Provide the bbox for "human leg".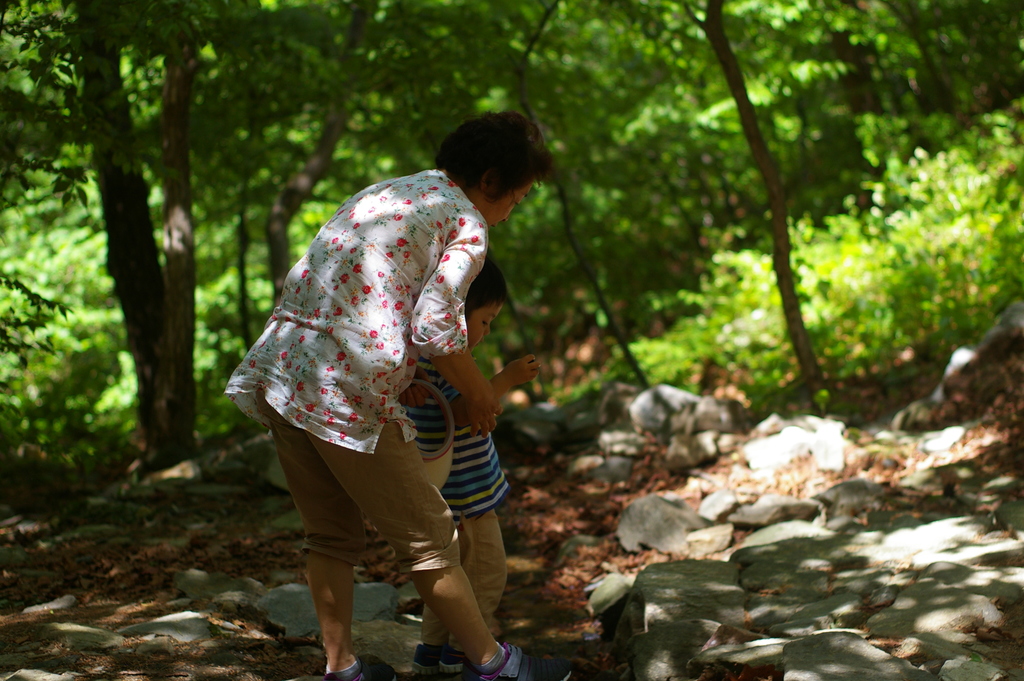
bbox=[333, 414, 576, 680].
